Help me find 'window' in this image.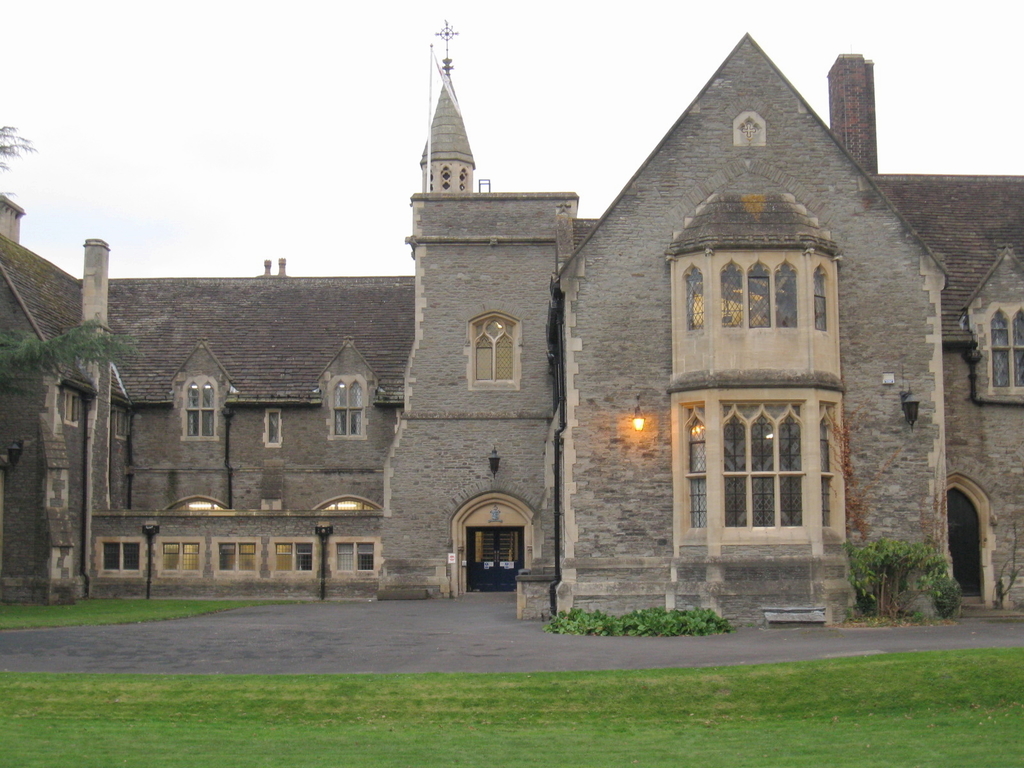
Found it: detection(275, 536, 316, 572).
